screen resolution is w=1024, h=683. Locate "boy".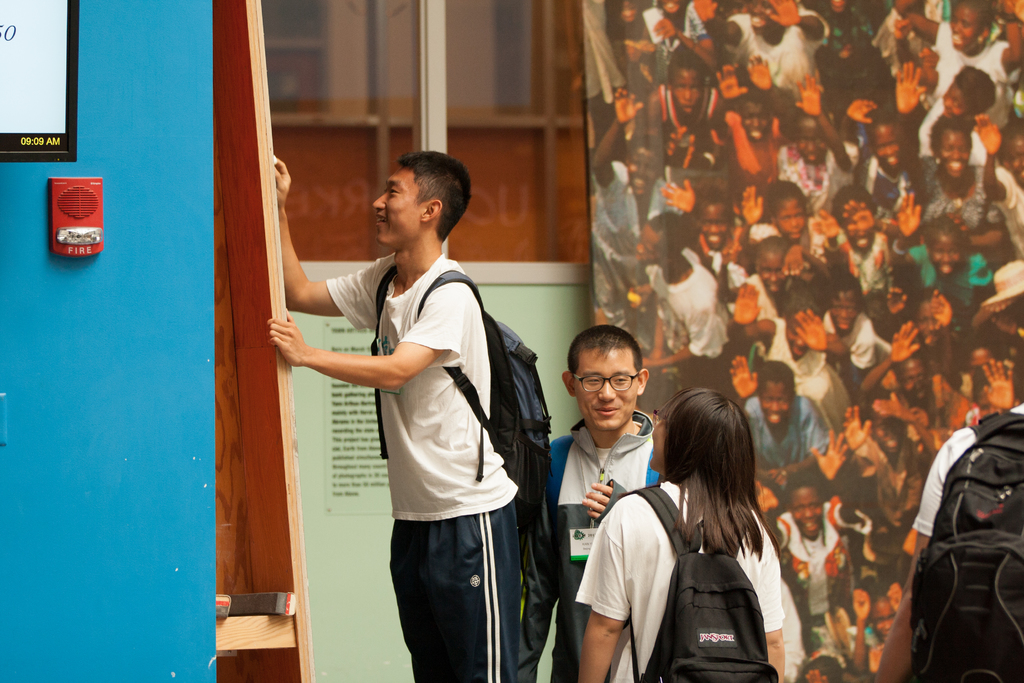
BBox(264, 152, 521, 682).
